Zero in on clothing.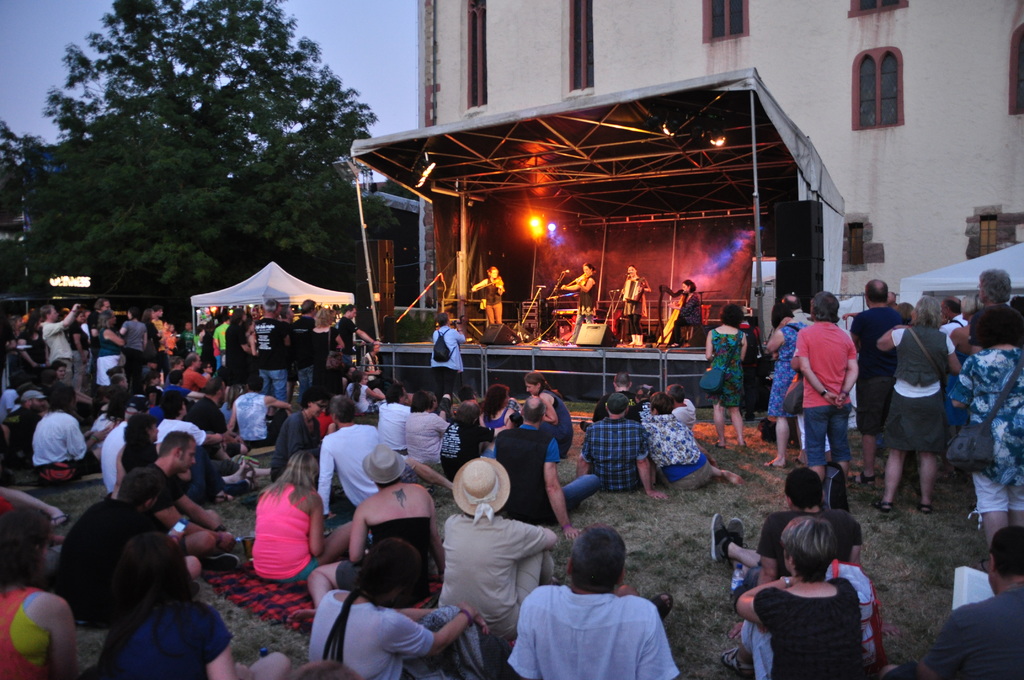
Zeroed in: 574,284,598,352.
